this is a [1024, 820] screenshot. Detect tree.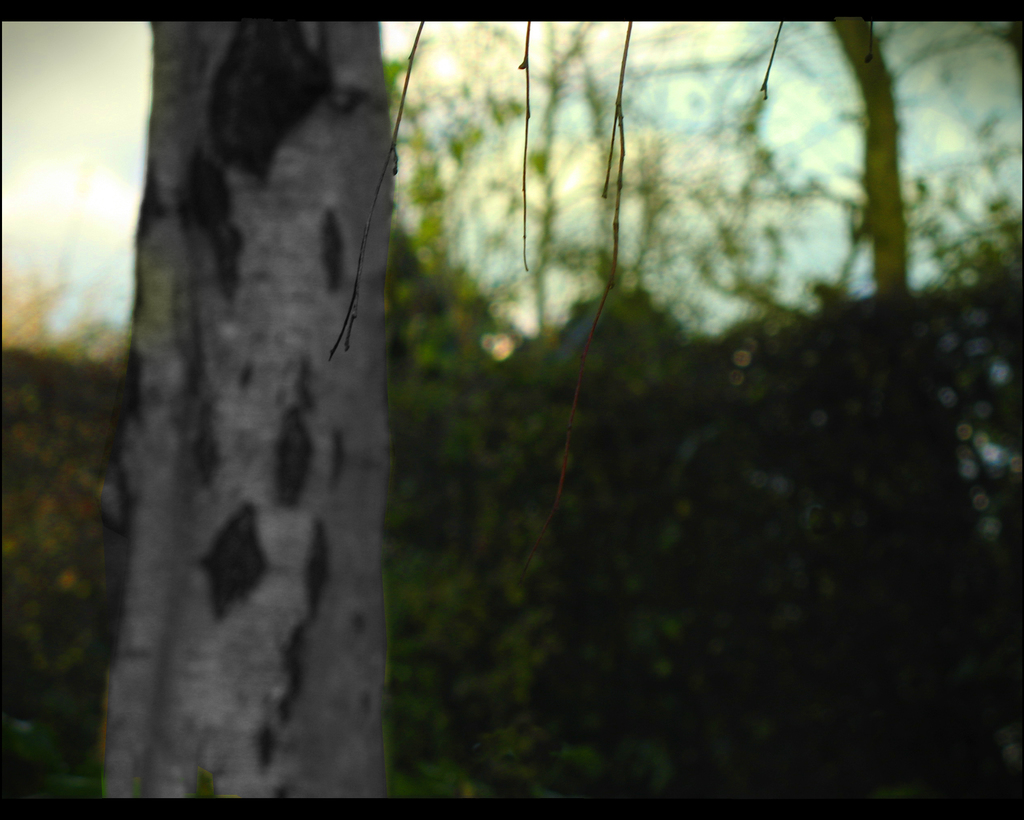
99/22/397/801.
